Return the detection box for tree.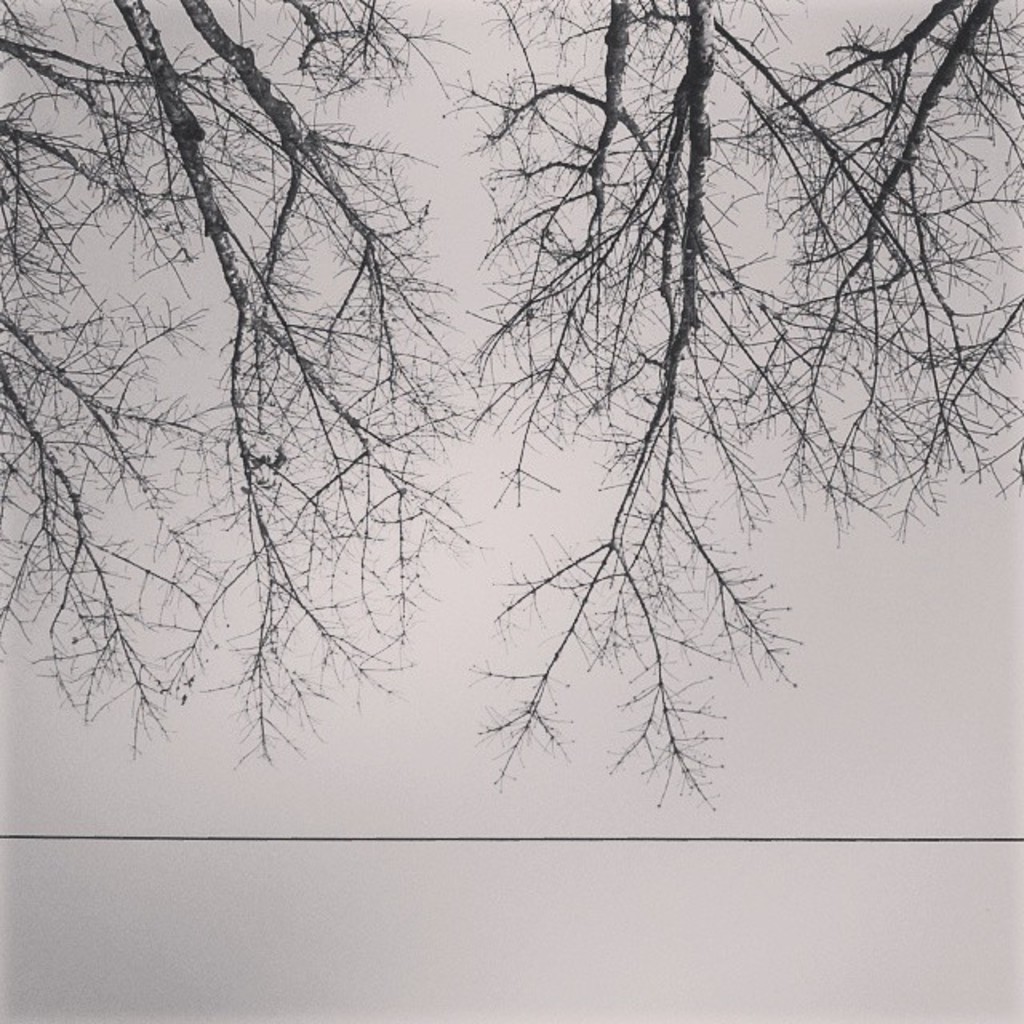
locate(10, 40, 1005, 878).
